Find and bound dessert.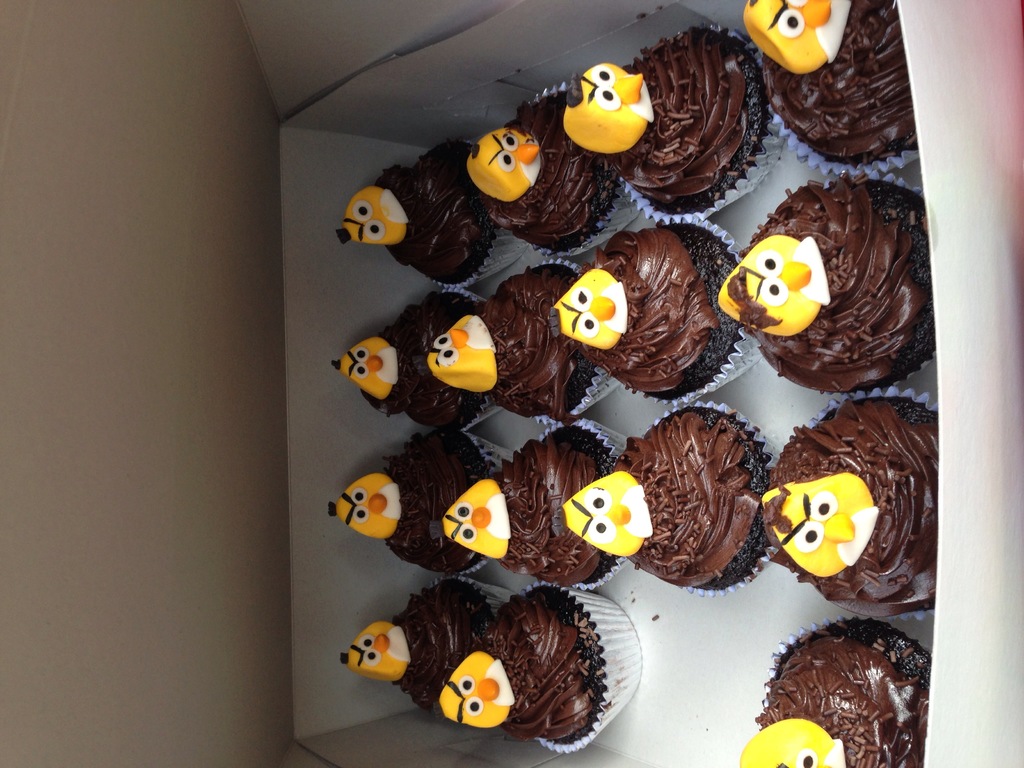
Bound: bbox(341, 588, 500, 696).
